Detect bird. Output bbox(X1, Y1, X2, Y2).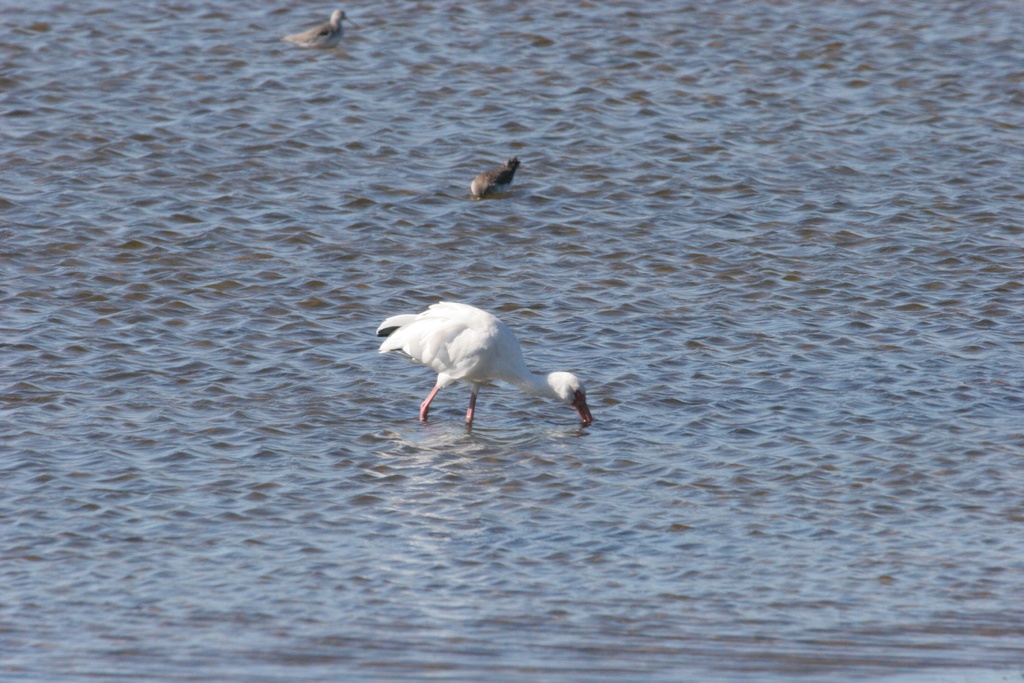
bbox(283, 8, 360, 51).
